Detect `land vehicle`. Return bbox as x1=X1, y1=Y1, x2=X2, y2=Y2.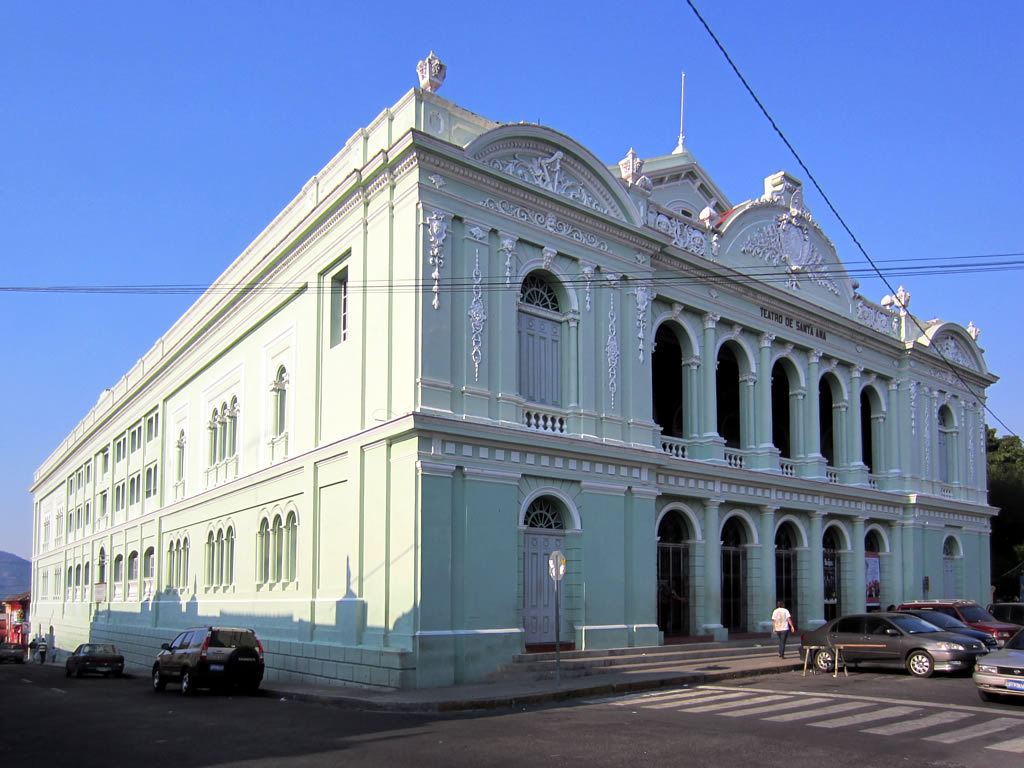
x1=151, y1=627, x2=263, y2=703.
